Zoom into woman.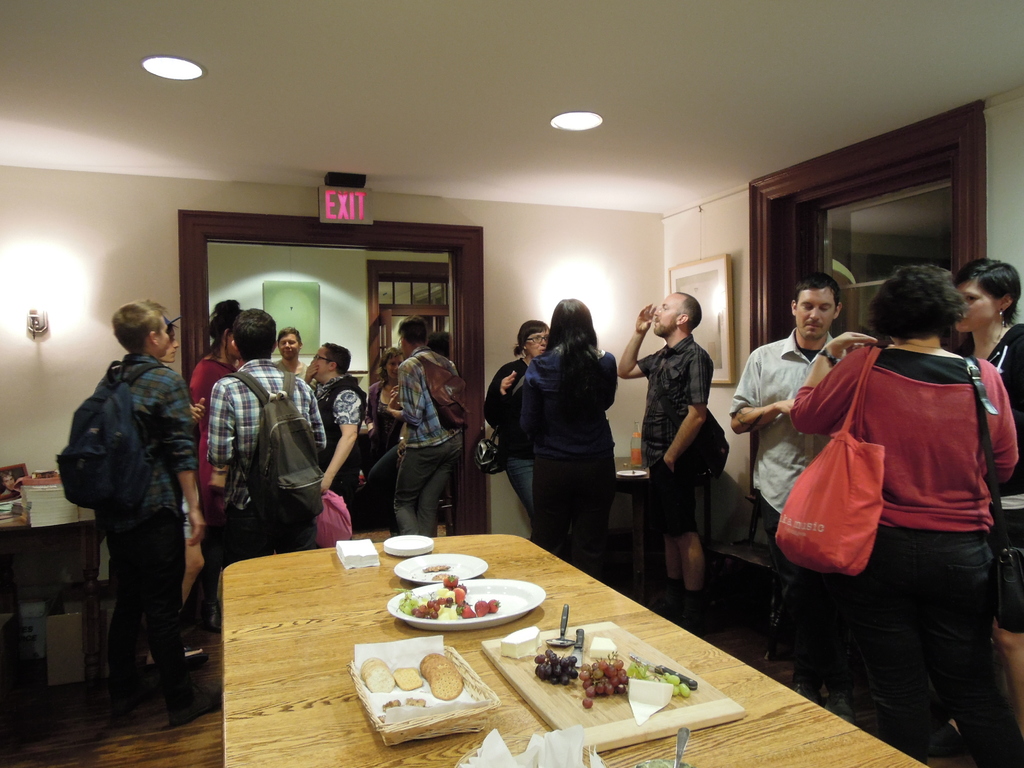
Zoom target: {"left": 361, "top": 348, "right": 403, "bottom": 475}.
